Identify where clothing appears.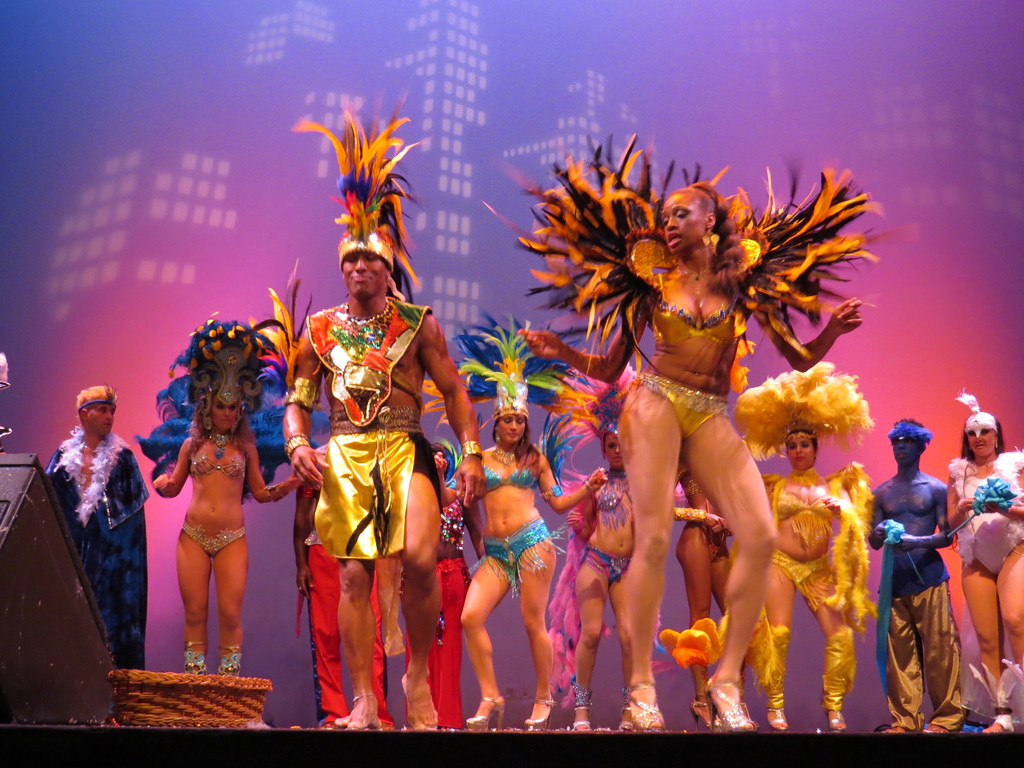
Appears at [x1=940, y1=445, x2=1023, y2=574].
